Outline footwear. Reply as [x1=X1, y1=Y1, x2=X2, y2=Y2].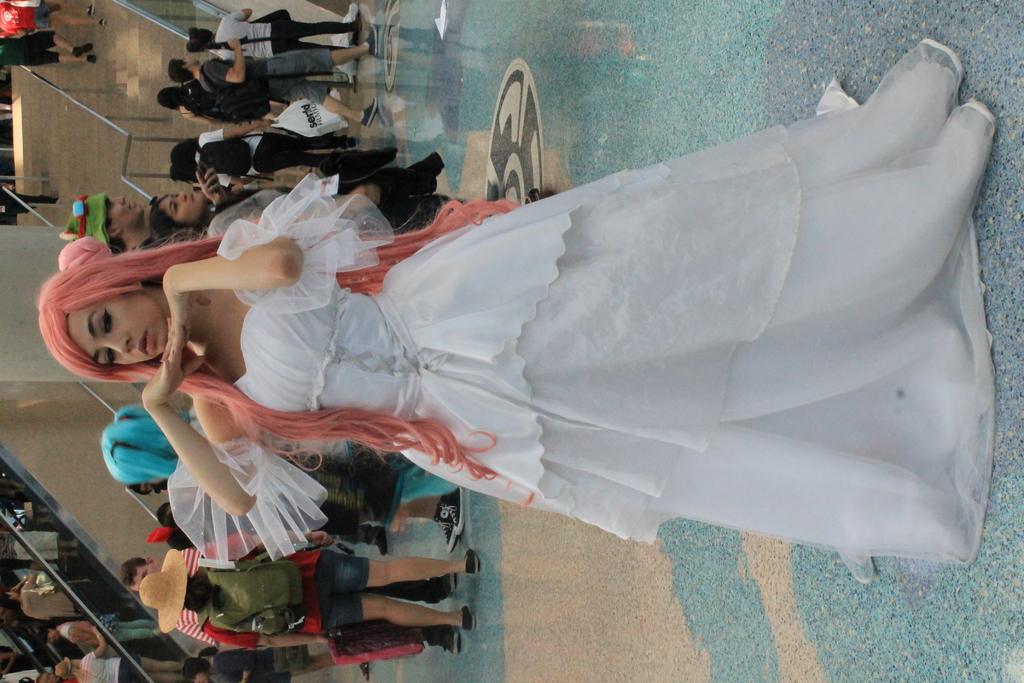
[x1=349, y1=15, x2=358, y2=32].
